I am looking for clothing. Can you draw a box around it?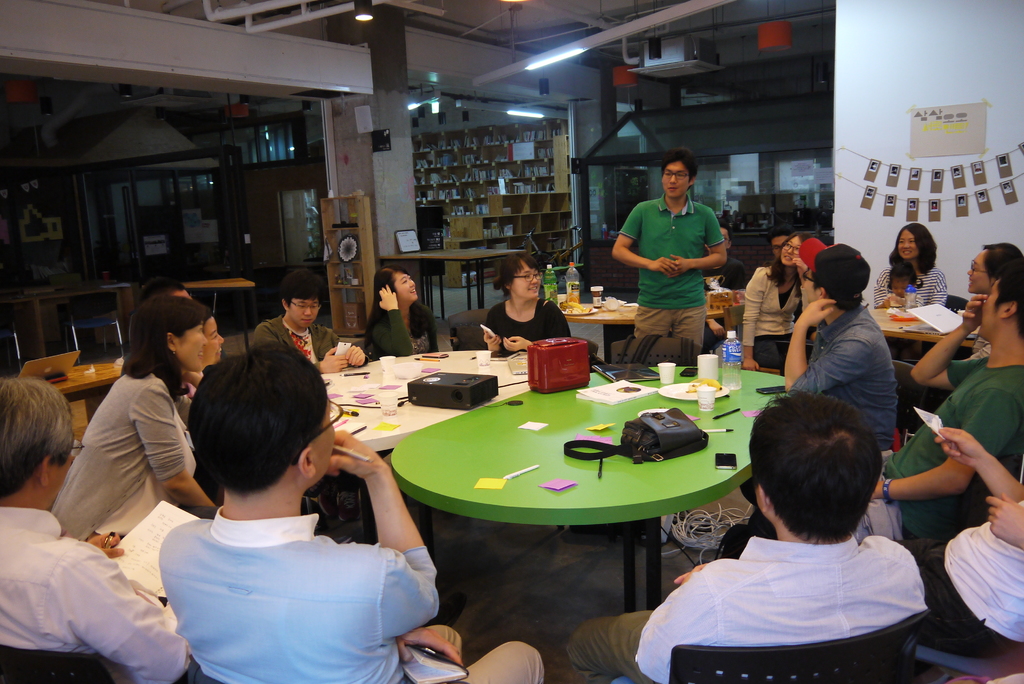
Sure, the bounding box is [625, 172, 732, 345].
